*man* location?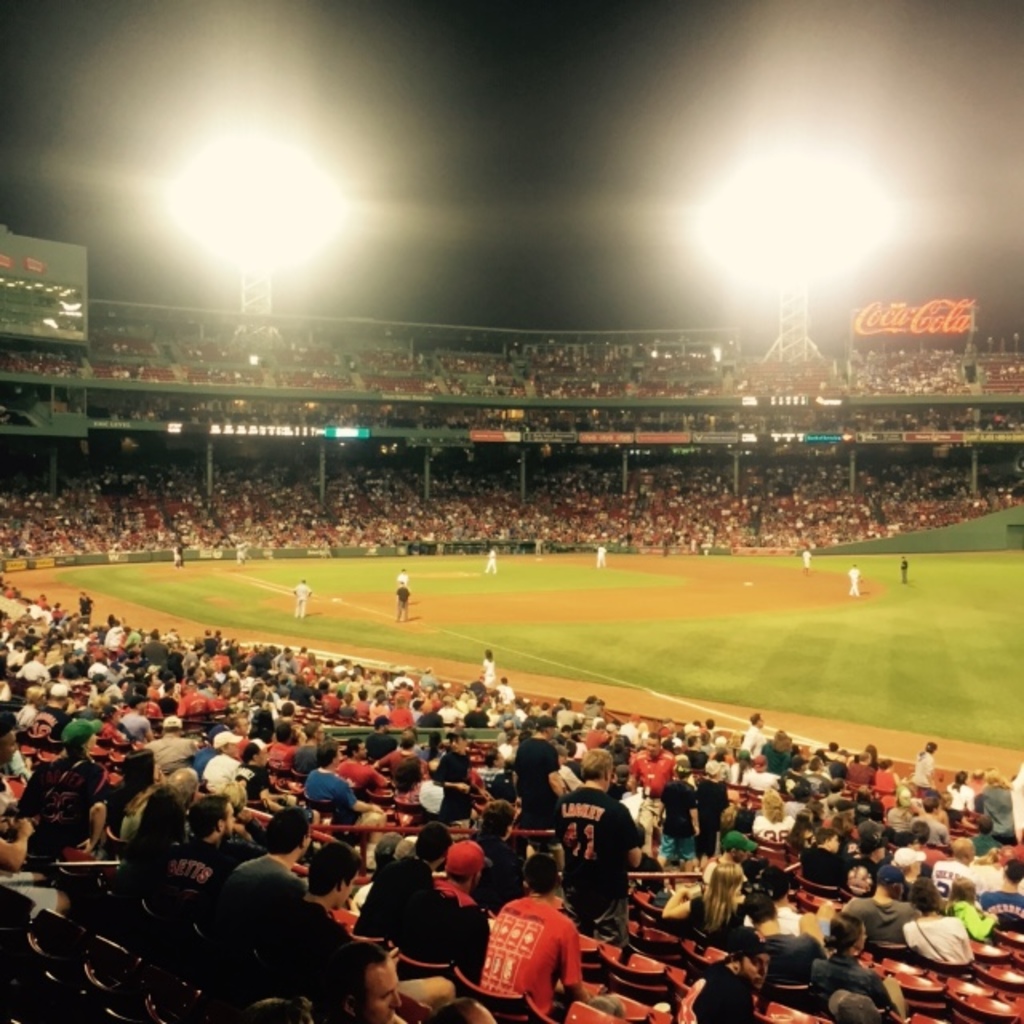
crop(554, 744, 650, 915)
